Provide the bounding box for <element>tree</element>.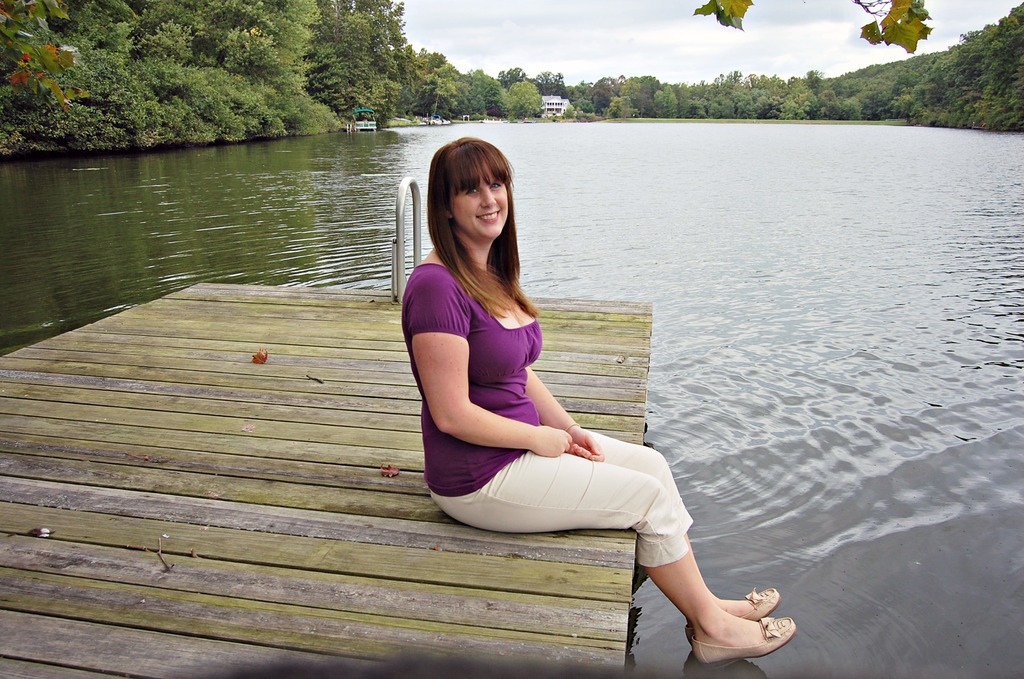
[left=658, top=85, right=669, bottom=113].
